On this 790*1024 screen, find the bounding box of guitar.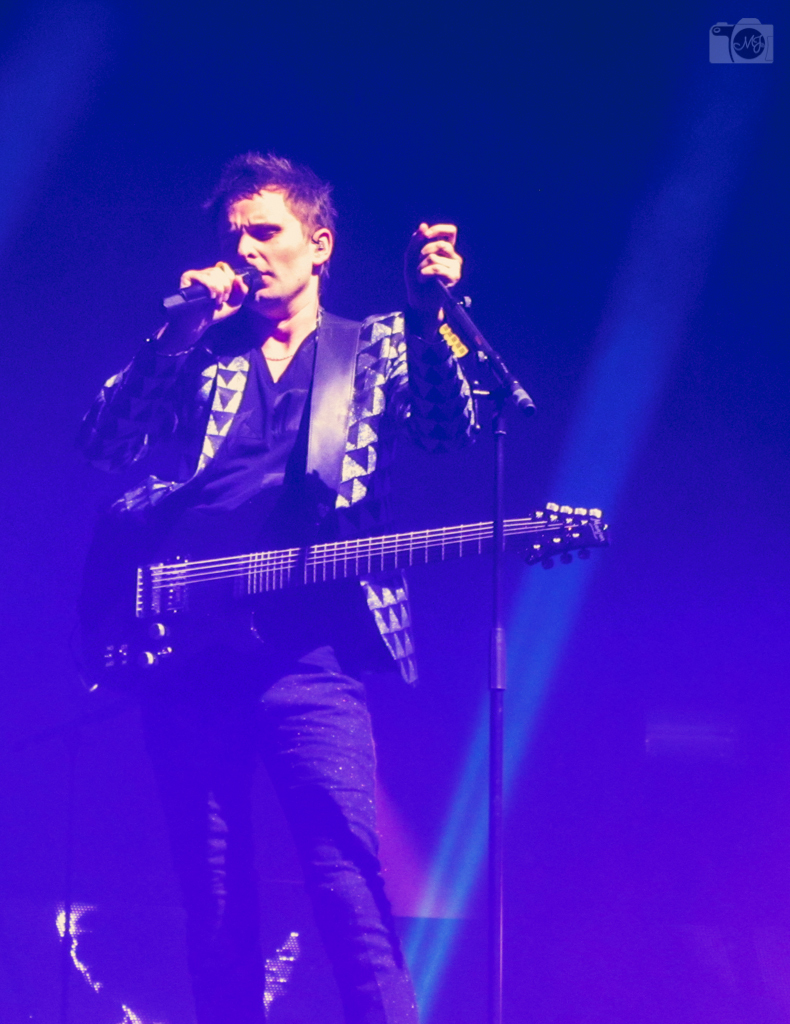
Bounding box: Rect(52, 496, 616, 746).
